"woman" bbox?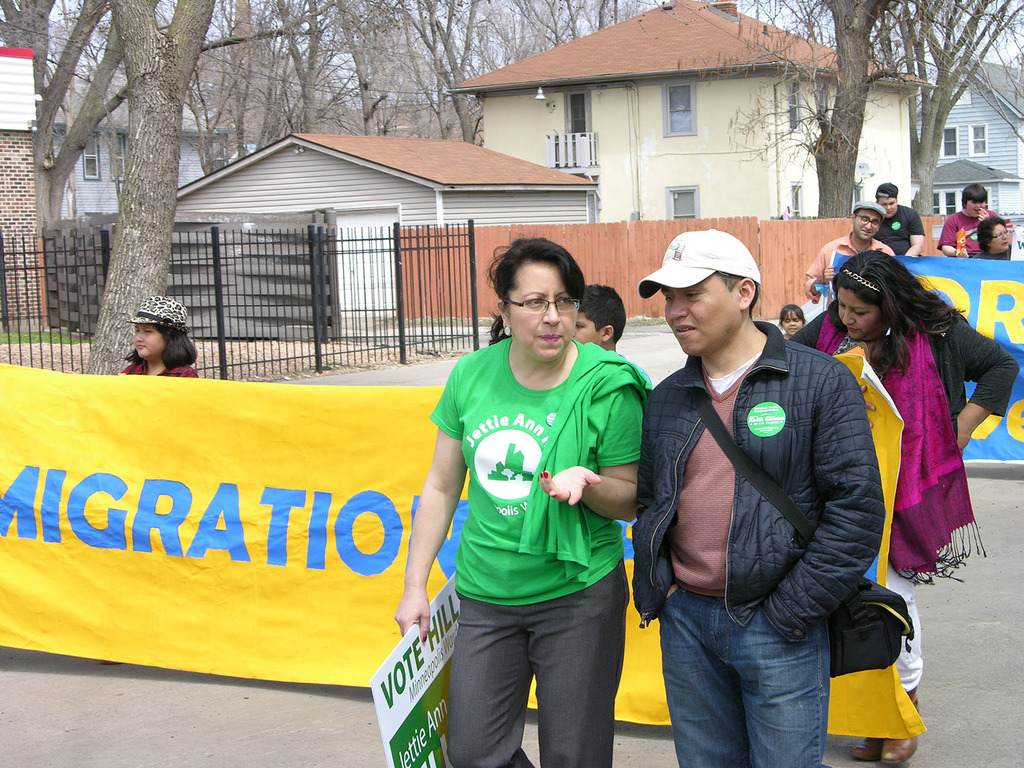
(966,214,1012,264)
